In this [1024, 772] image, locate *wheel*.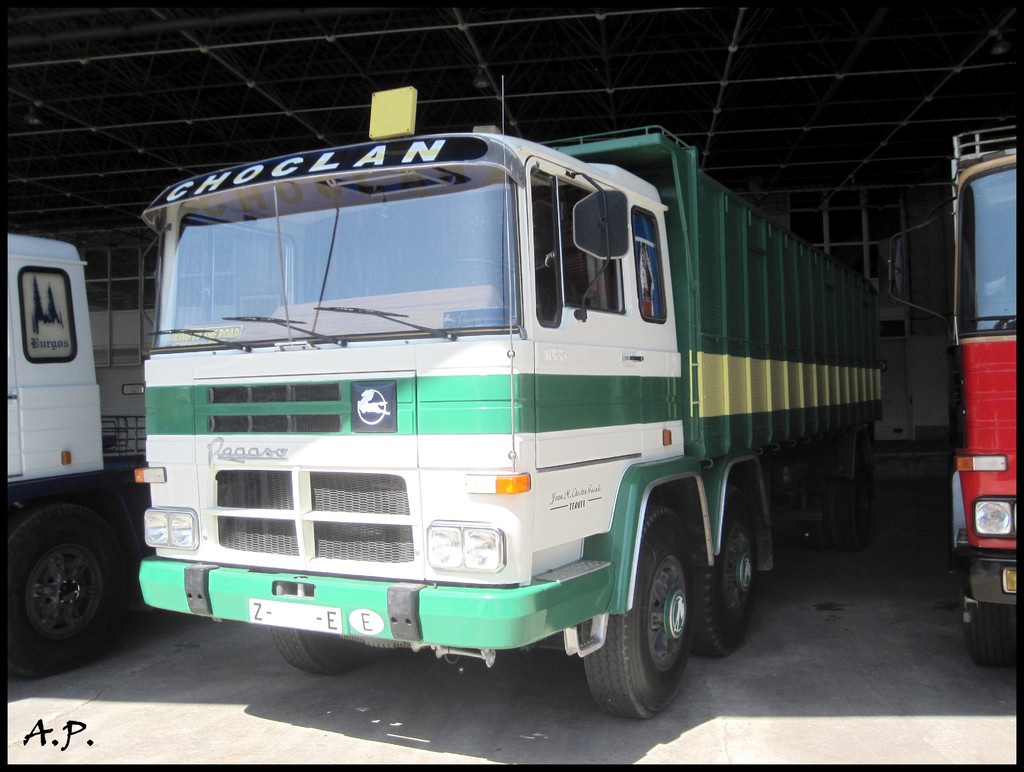
Bounding box: [689,480,761,646].
